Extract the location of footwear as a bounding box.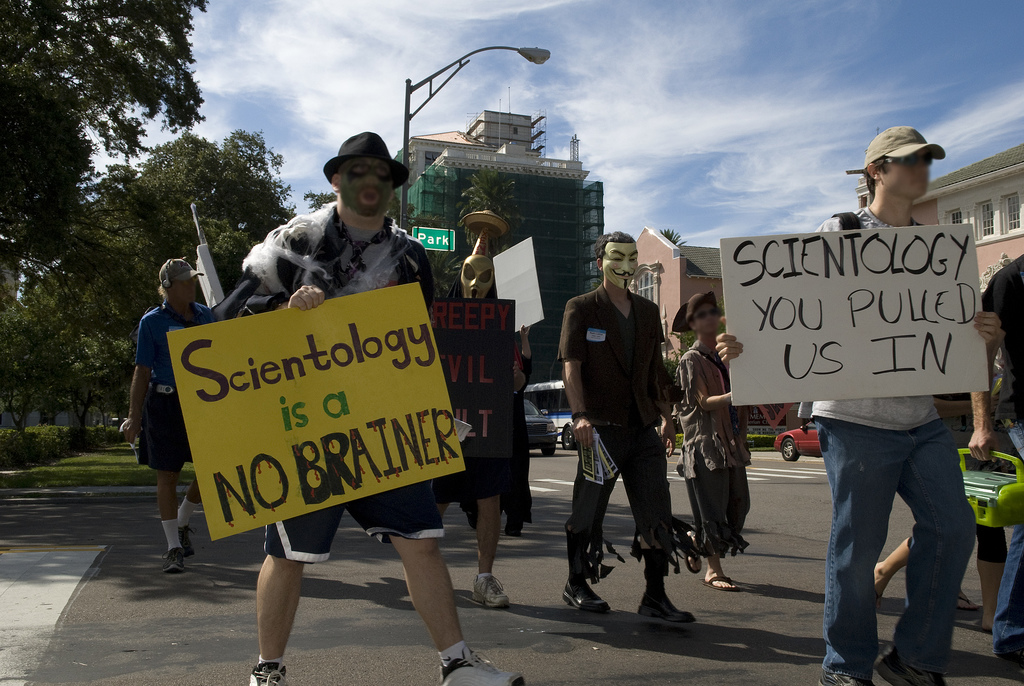
635:592:698:626.
